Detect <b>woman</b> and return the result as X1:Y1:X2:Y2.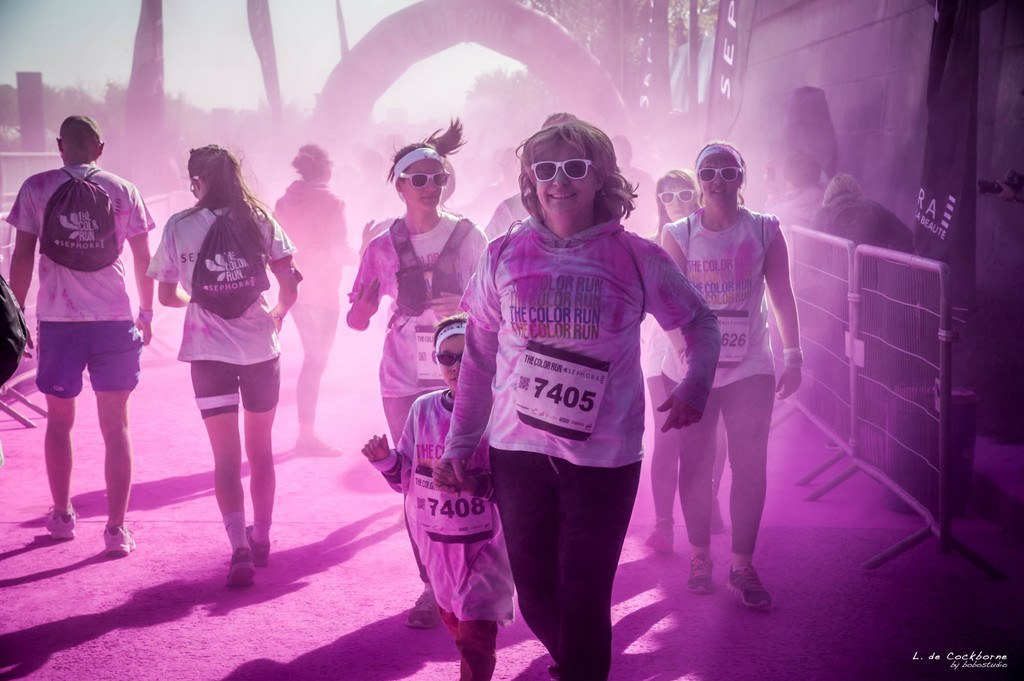
635:166:711:551.
